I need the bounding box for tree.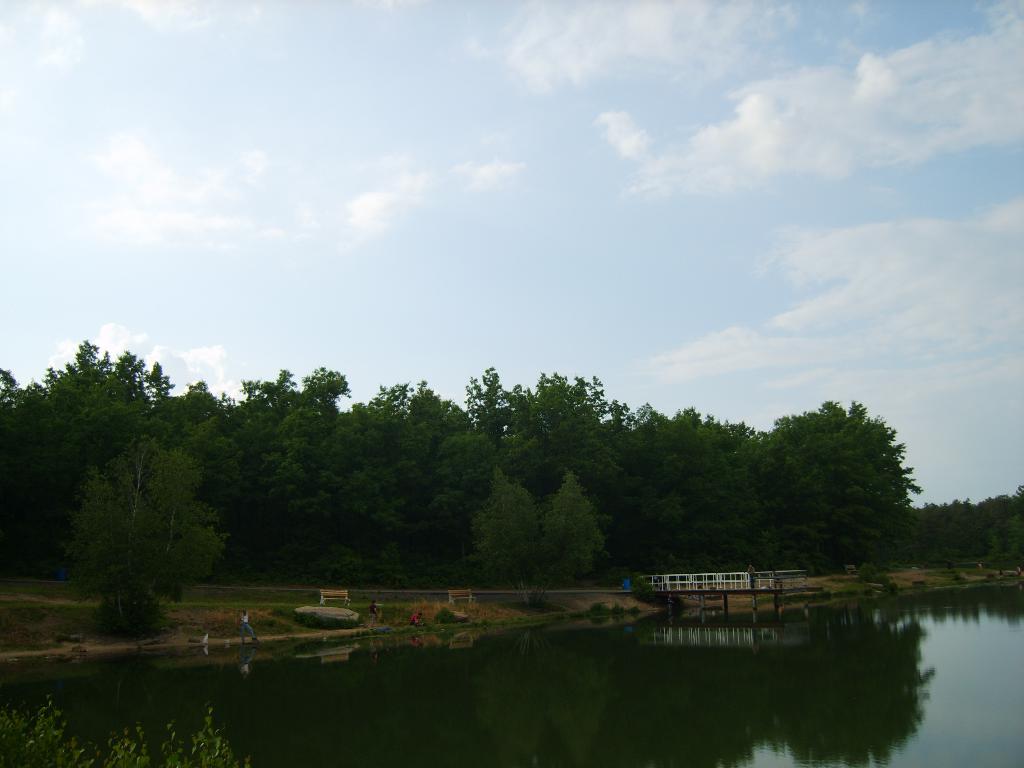
Here it is: [465, 462, 608, 610].
